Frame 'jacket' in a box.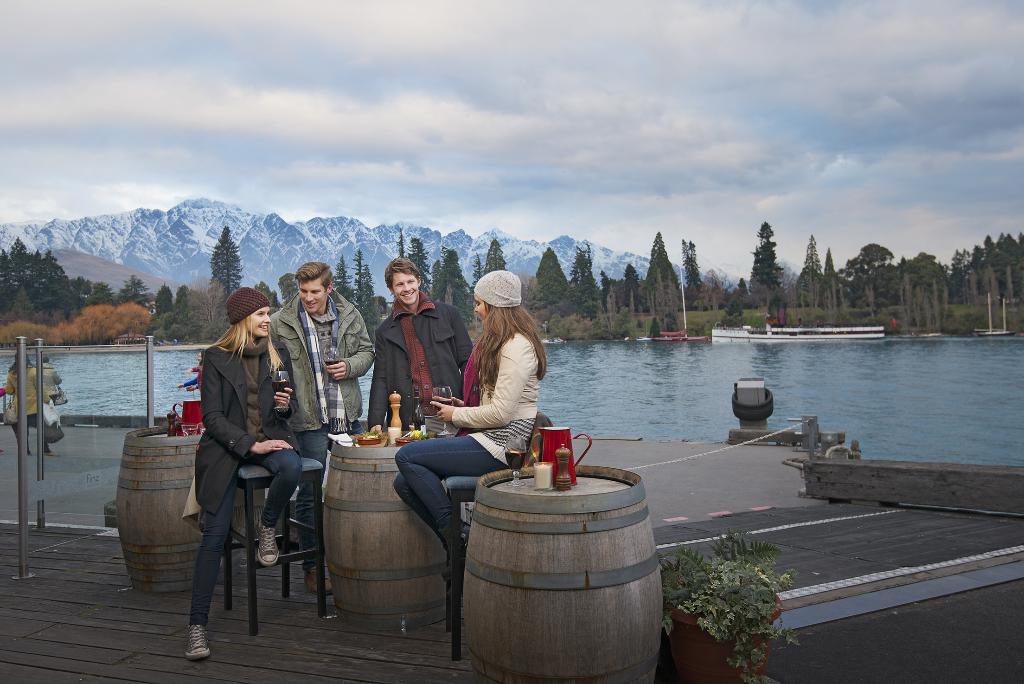
detection(263, 298, 379, 432).
